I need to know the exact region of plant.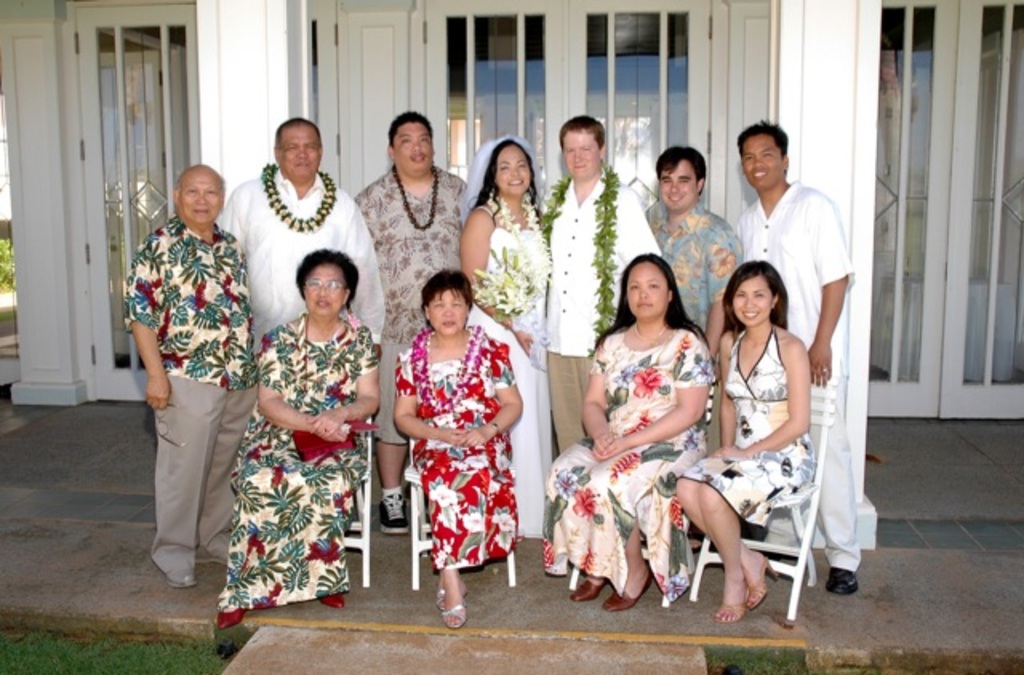
Region: [0,245,21,294].
